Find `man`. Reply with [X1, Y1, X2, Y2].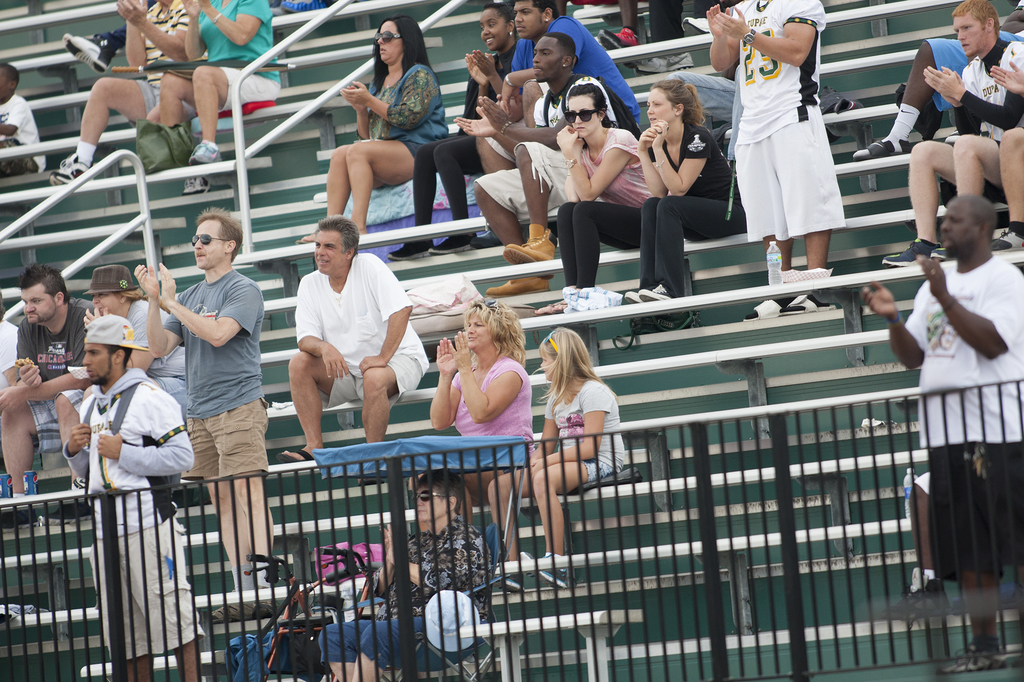
[881, 0, 1021, 264].
